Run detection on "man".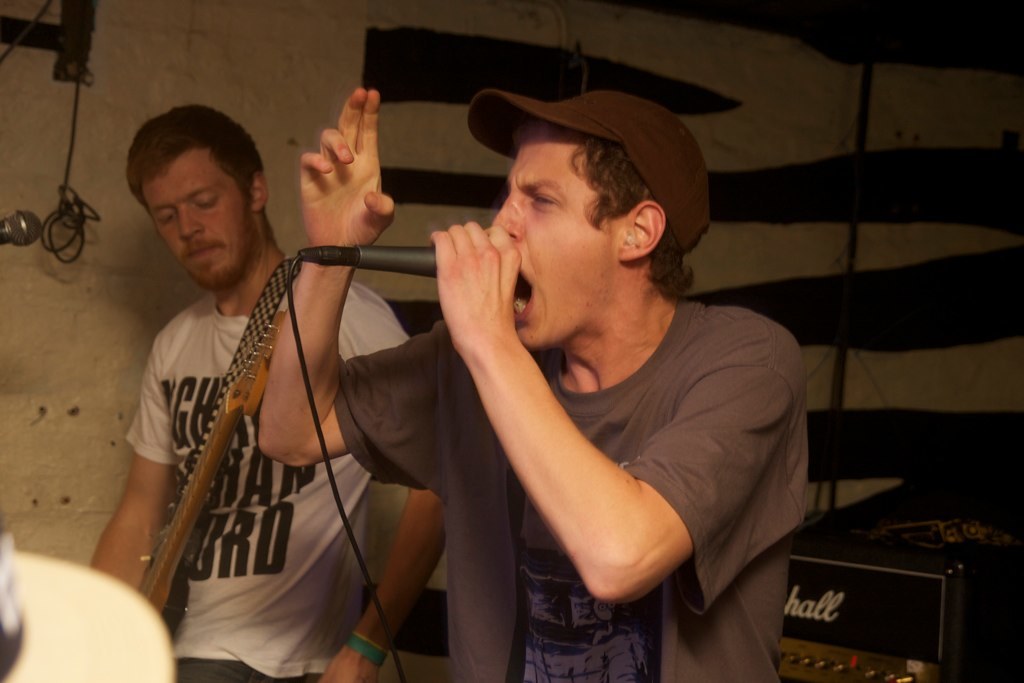
Result: [89,99,448,682].
